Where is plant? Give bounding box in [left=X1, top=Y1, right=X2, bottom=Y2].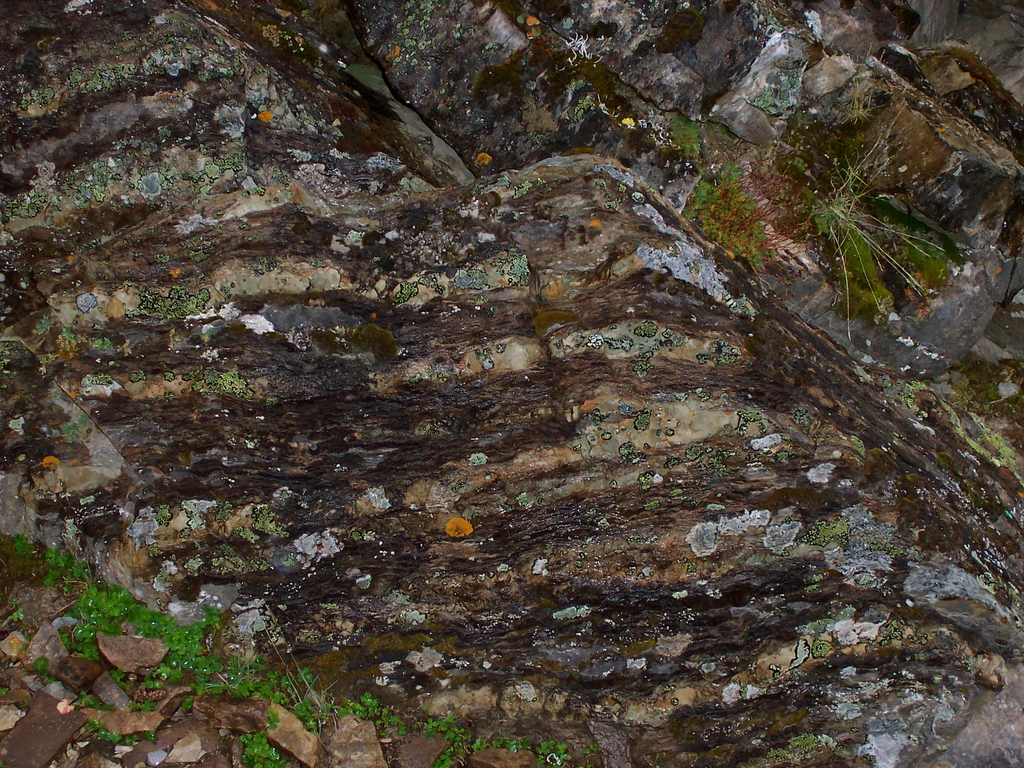
[left=664, top=118, right=705, bottom=161].
